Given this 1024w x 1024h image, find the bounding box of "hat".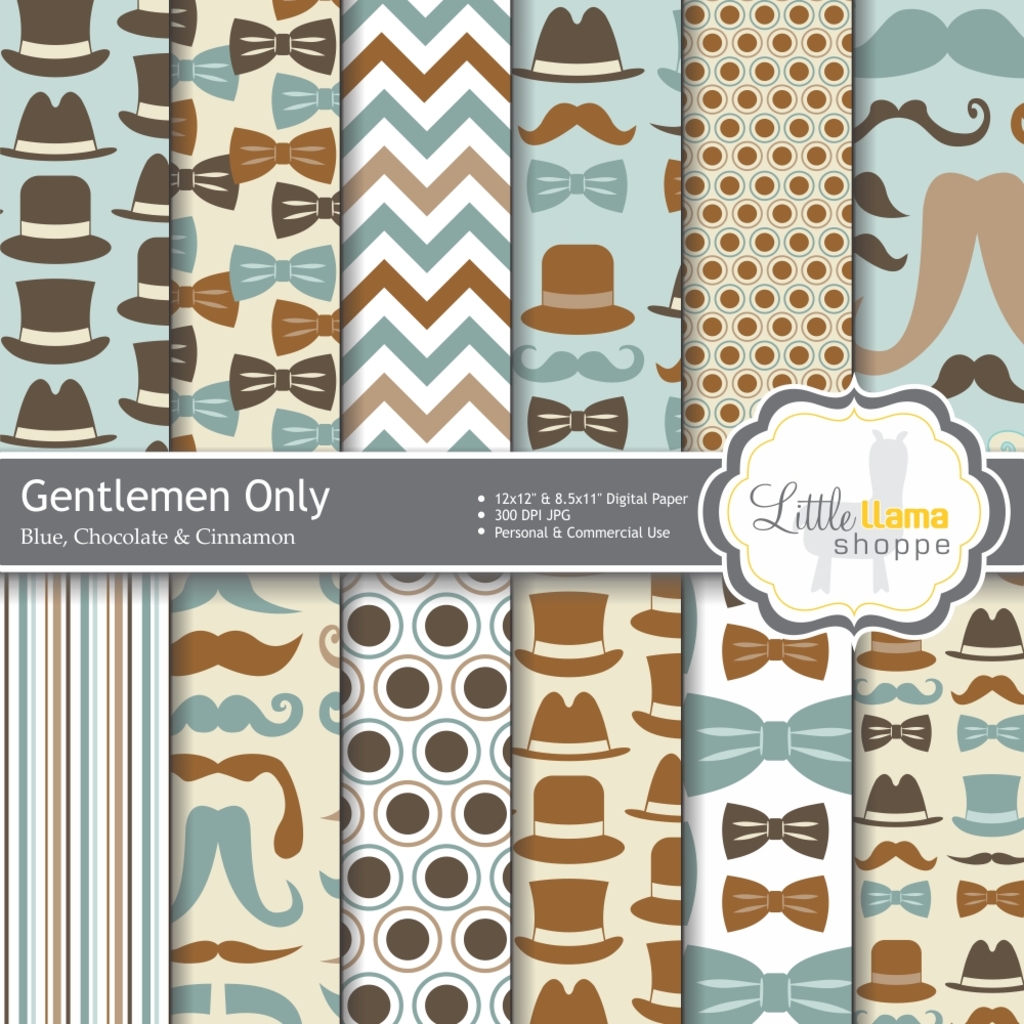
[left=1, top=0, right=111, bottom=79].
